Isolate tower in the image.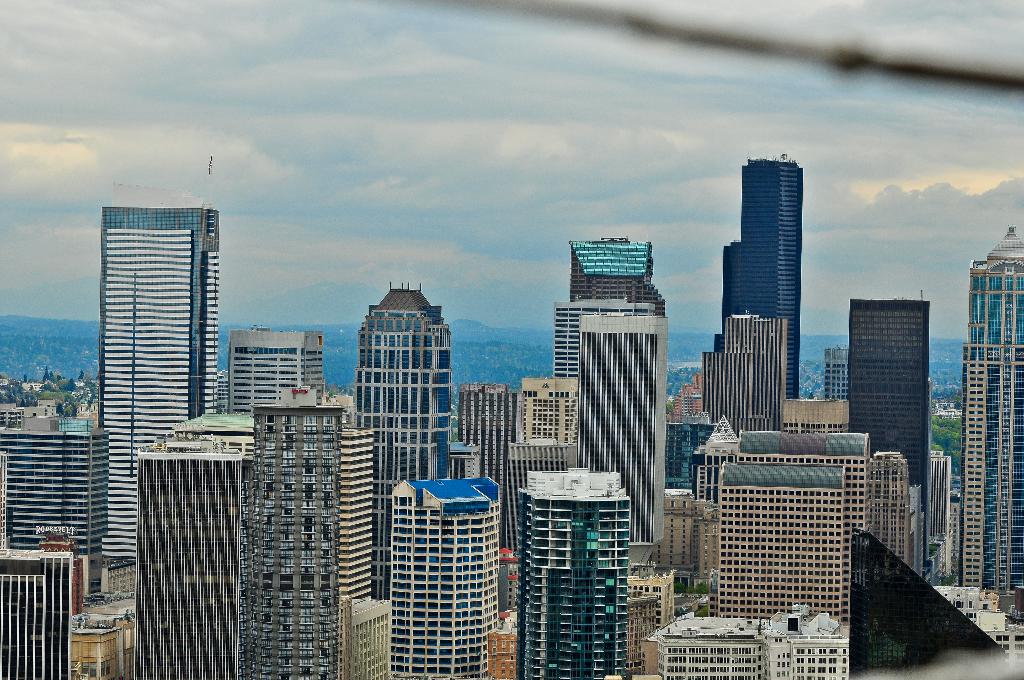
Isolated region: select_region(844, 290, 929, 559).
